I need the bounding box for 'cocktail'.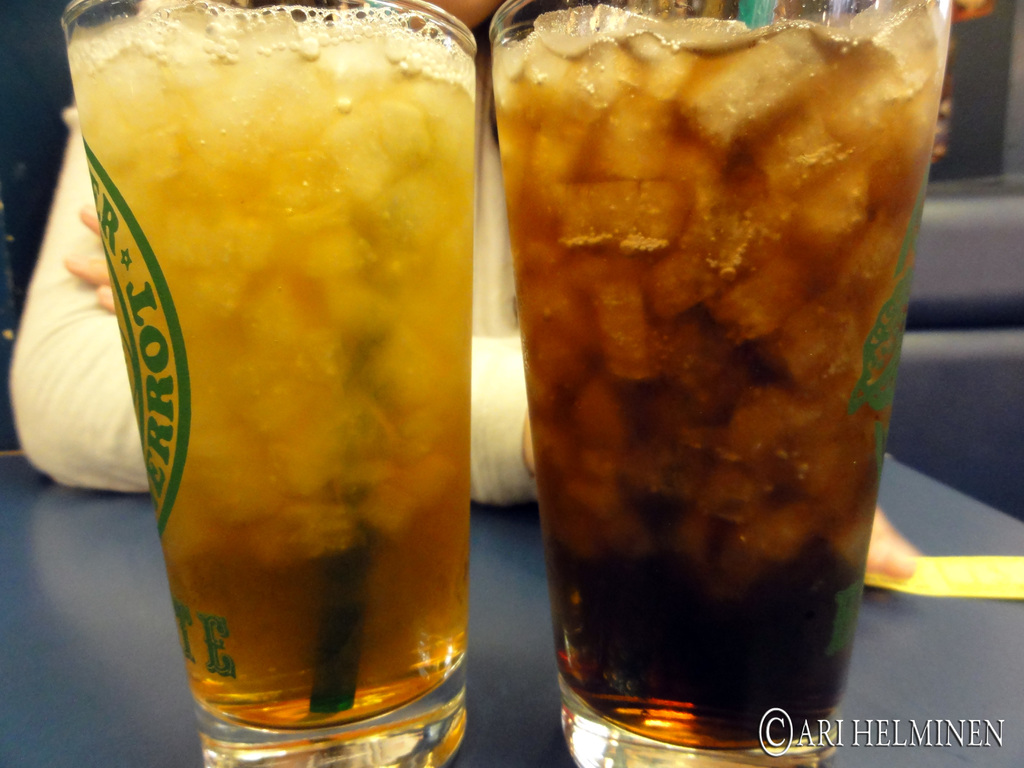
Here it is: rect(508, 0, 936, 698).
